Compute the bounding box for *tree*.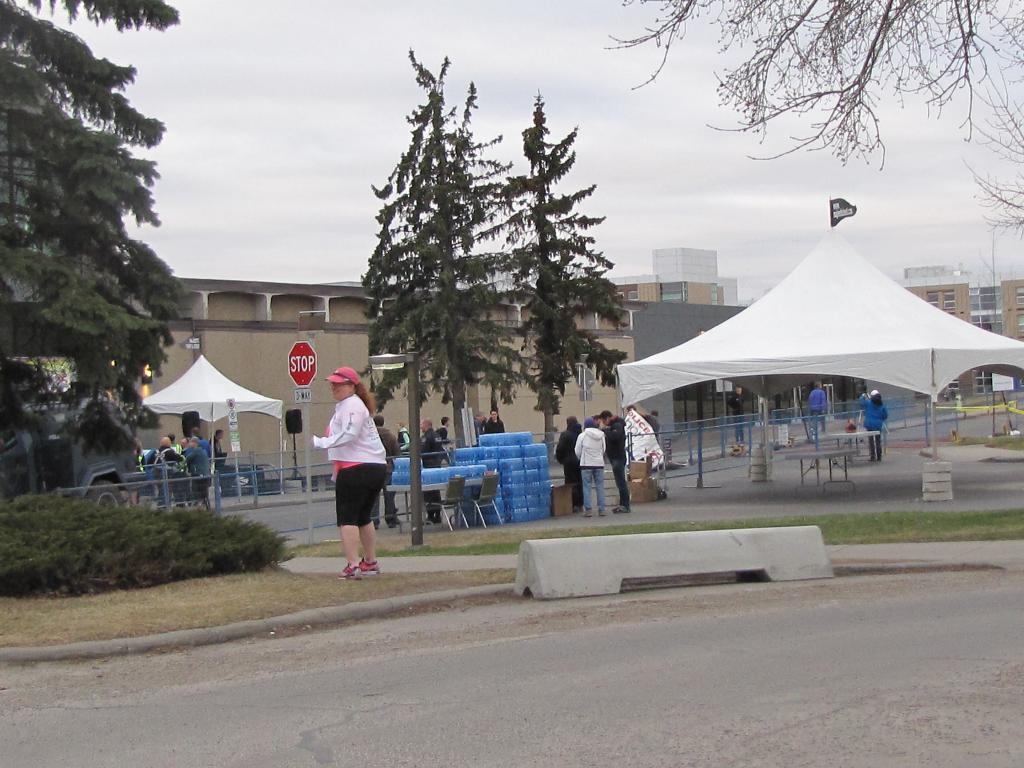
x1=468 y1=89 x2=627 y2=463.
